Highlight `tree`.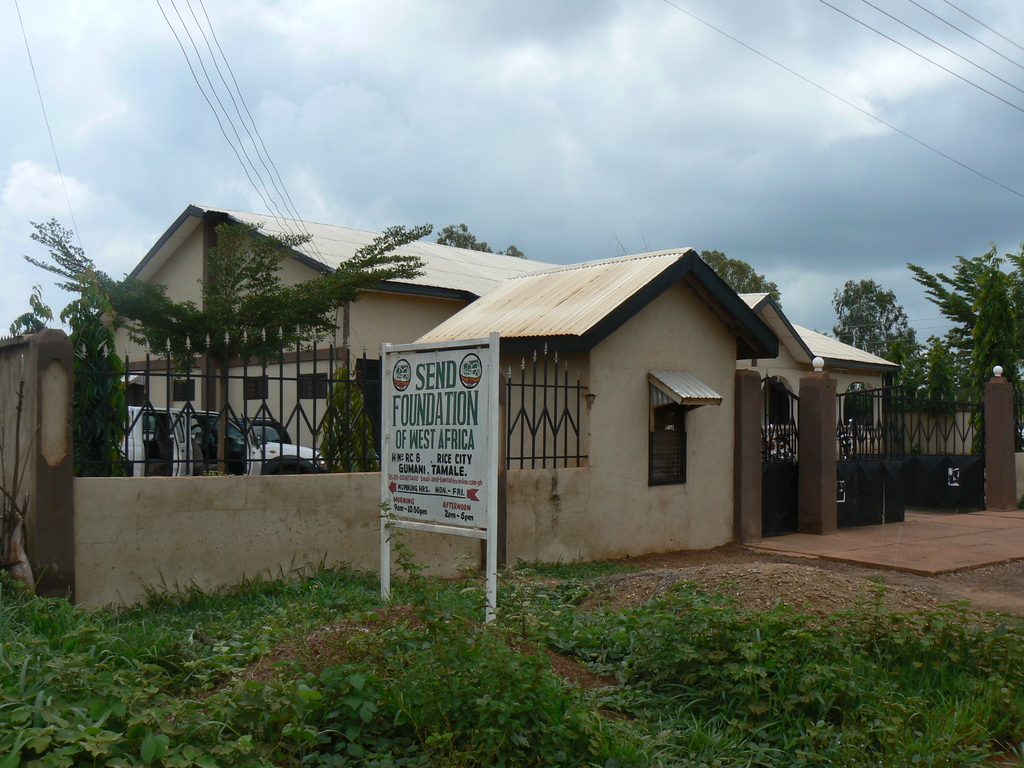
Highlighted region: 701, 252, 791, 302.
